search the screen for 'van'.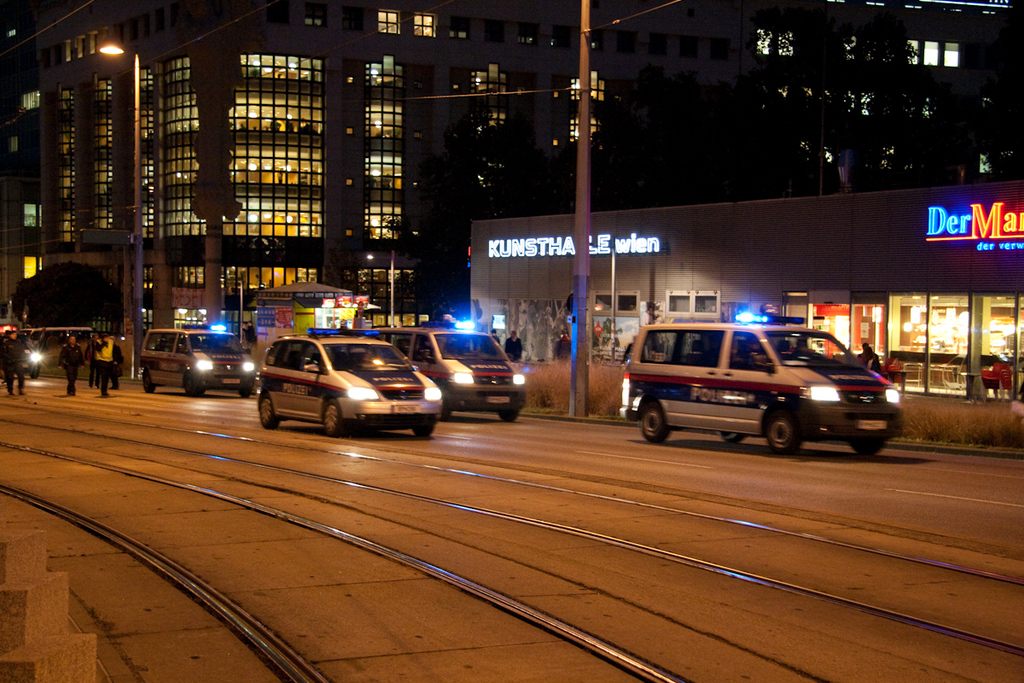
Found at x1=253 y1=325 x2=445 y2=435.
